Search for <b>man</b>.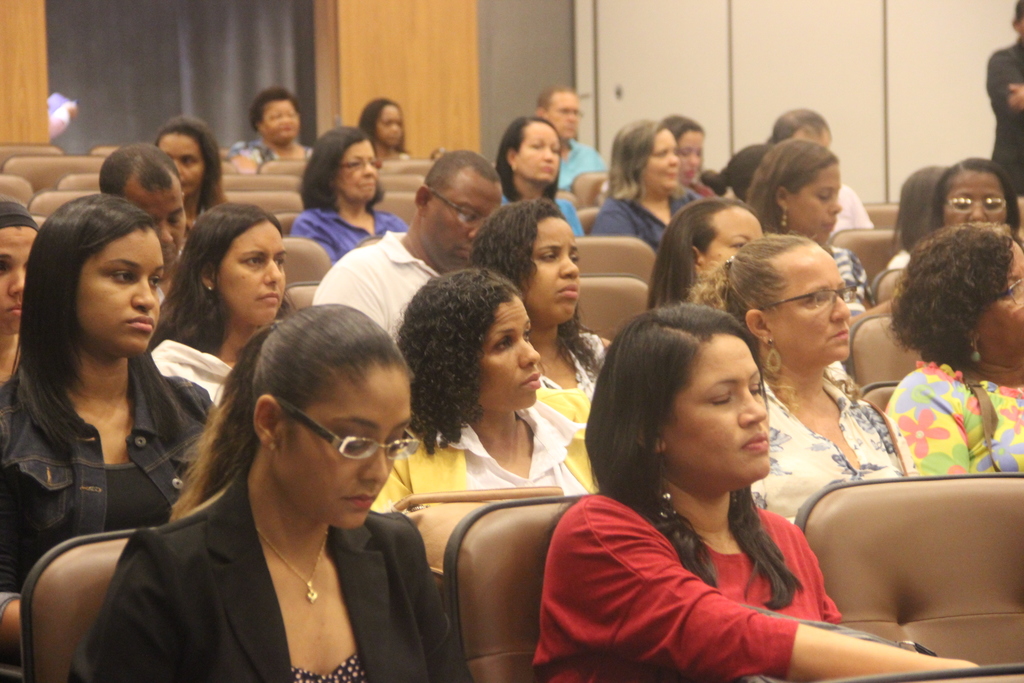
Found at 530:83:611:193.
